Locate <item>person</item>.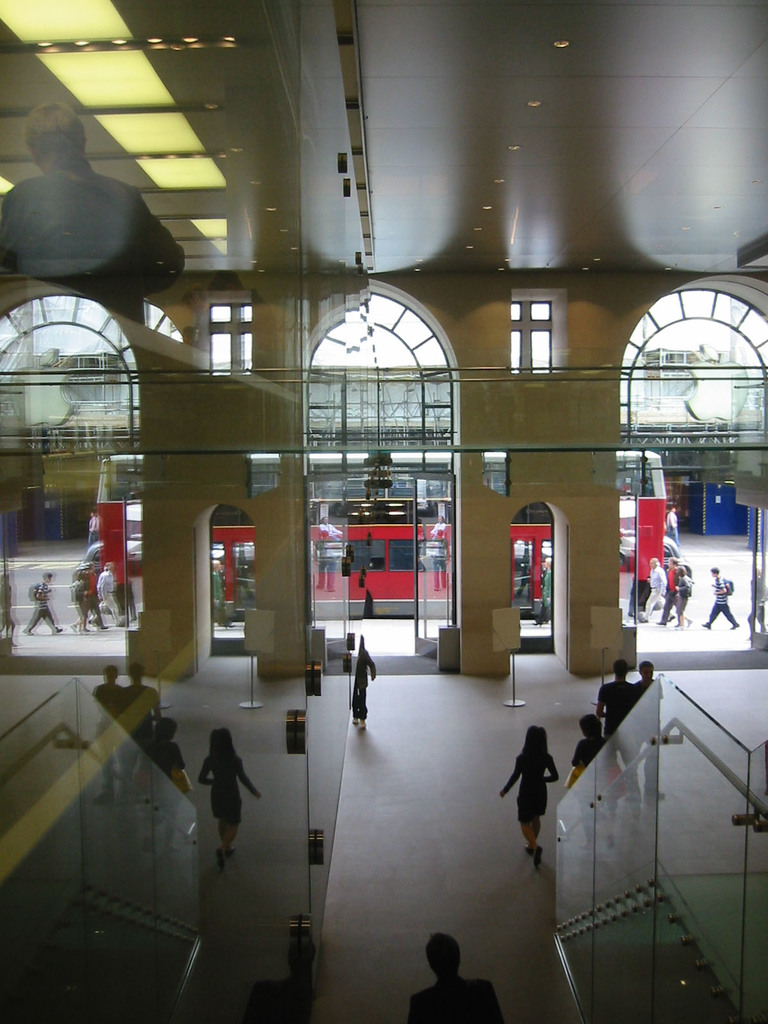
Bounding box: x1=72 y1=571 x2=86 y2=628.
